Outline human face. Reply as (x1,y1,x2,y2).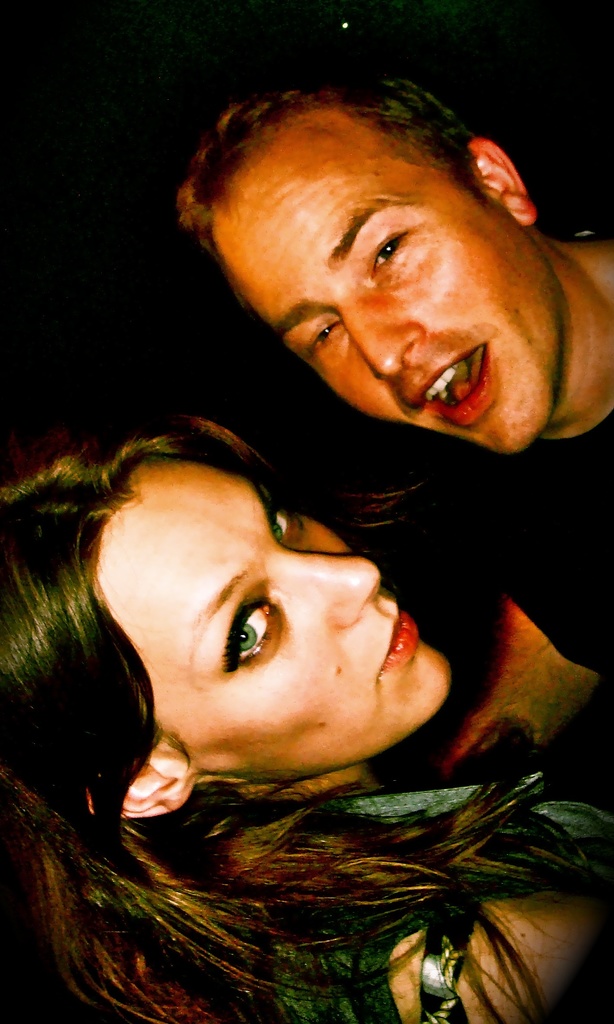
(206,120,542,454).
